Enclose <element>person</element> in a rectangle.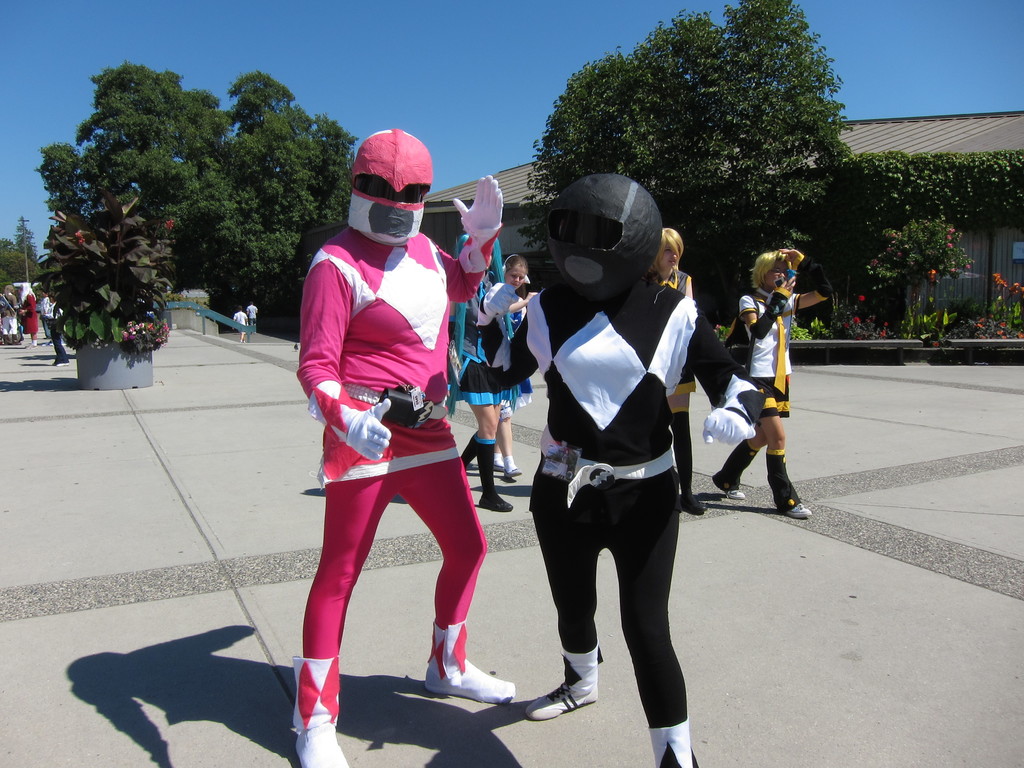
232, 305, 246, 342.
